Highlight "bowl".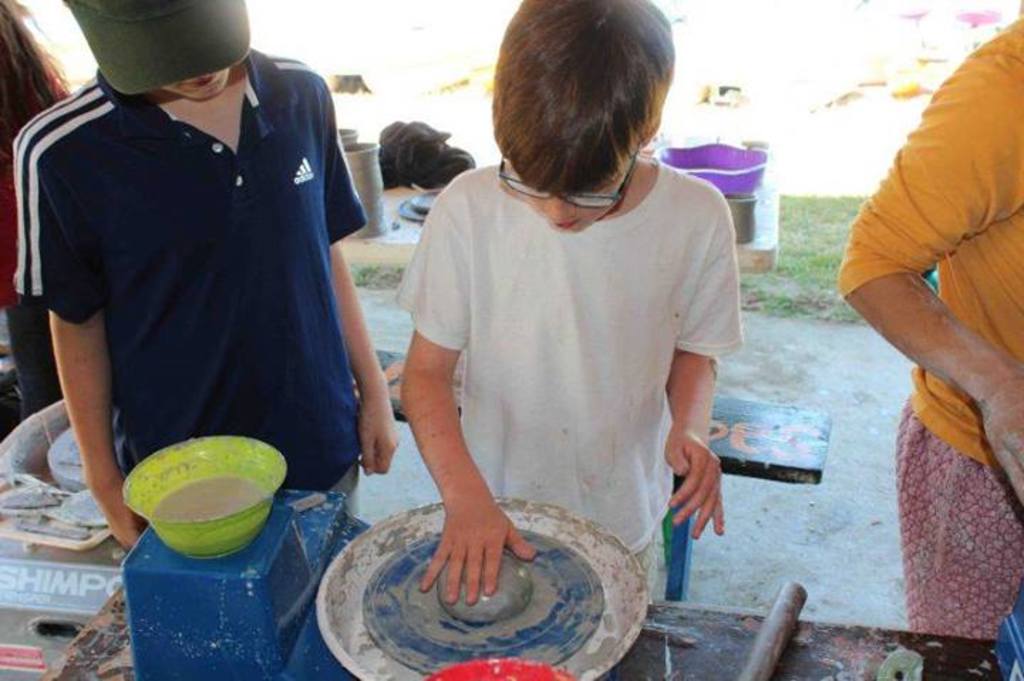
Highlighted region: 117 438 297 572.
